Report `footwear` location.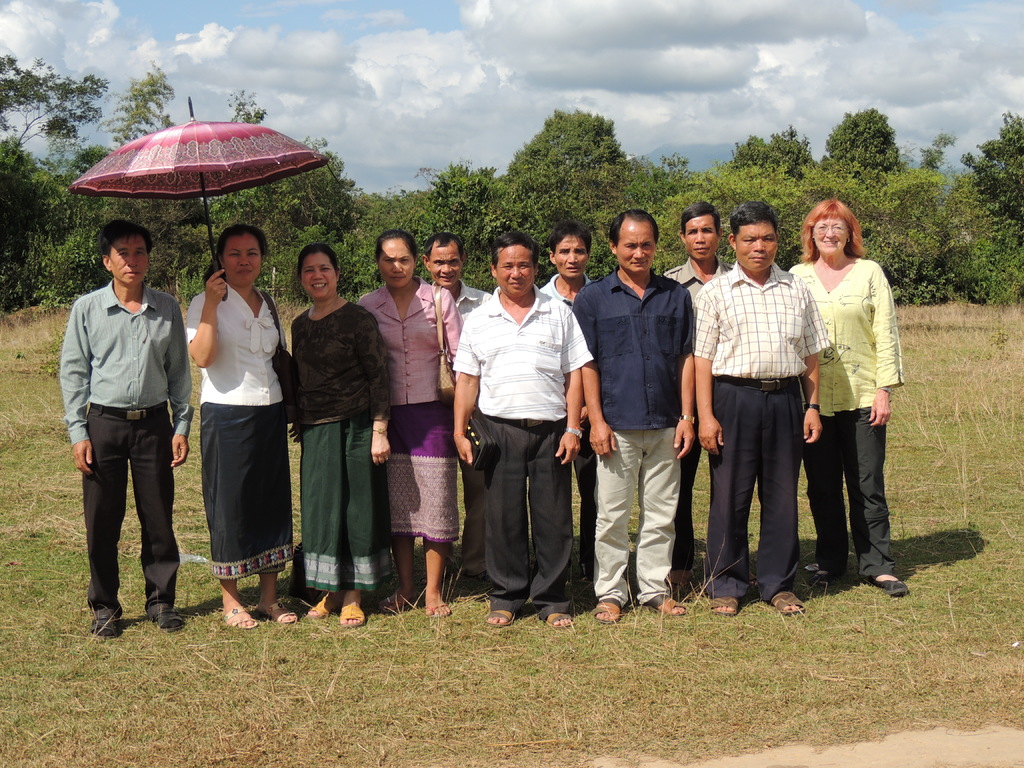
Report: Rect(773, 590, 808, 612).
